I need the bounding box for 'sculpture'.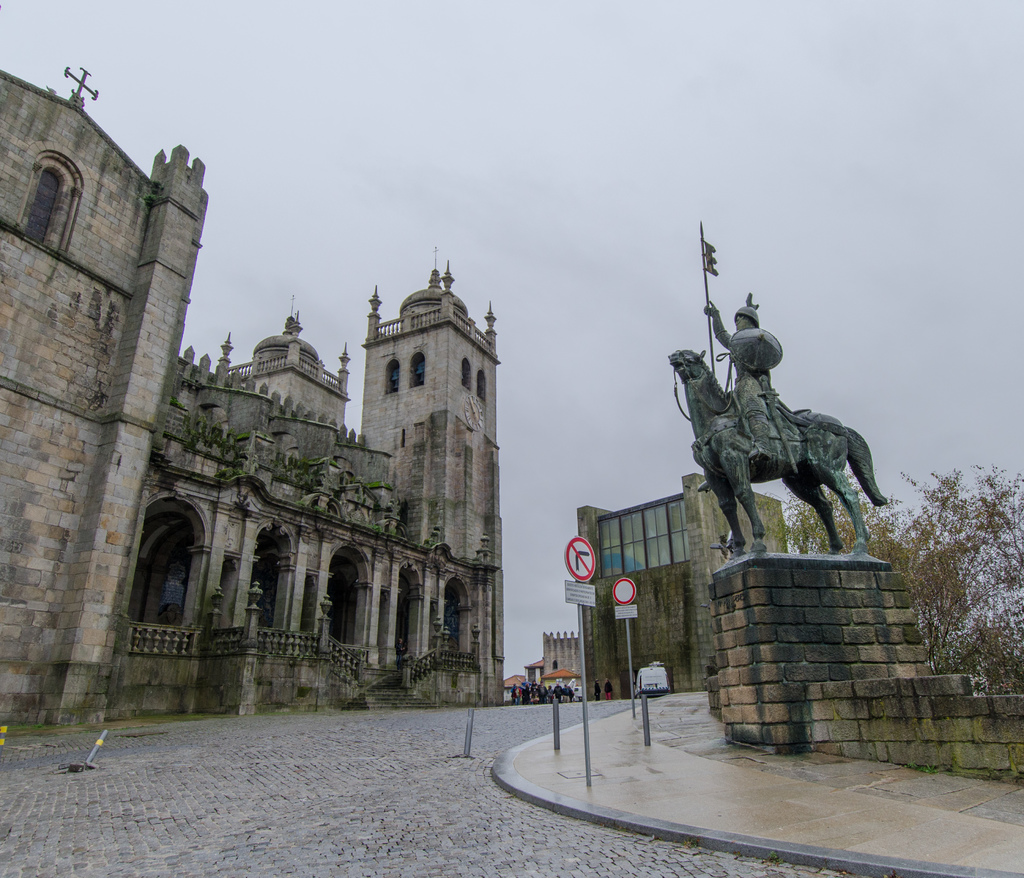
Here it is: [669,214,892,556].
